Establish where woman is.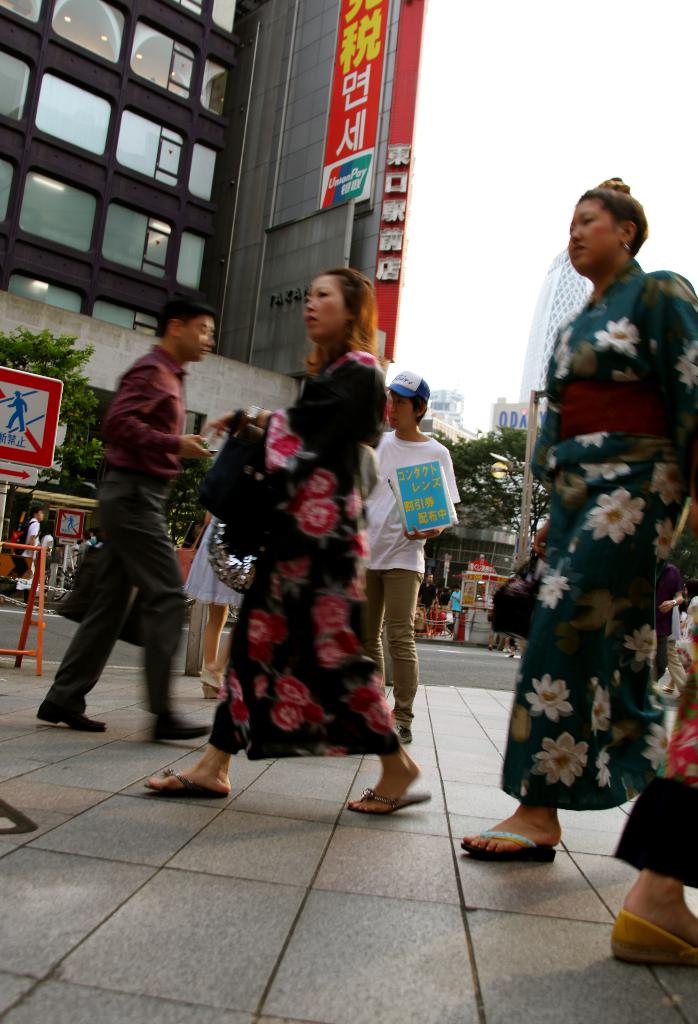
Established at 208 283 389 785.
